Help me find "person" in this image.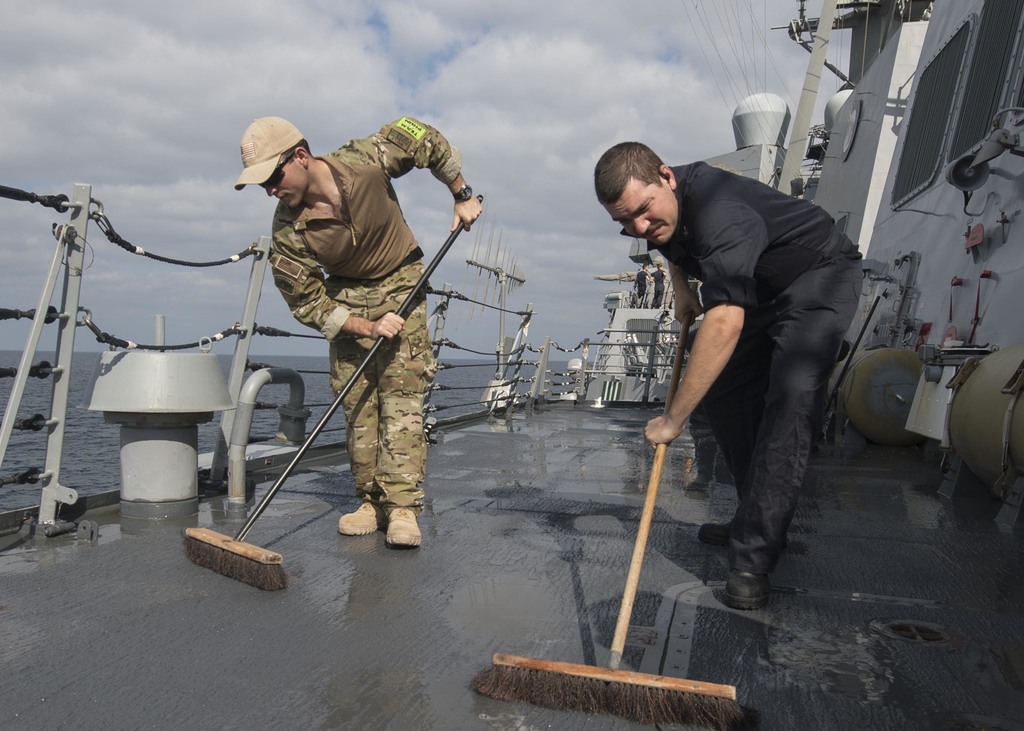
Found it: 595:136:869:621.
